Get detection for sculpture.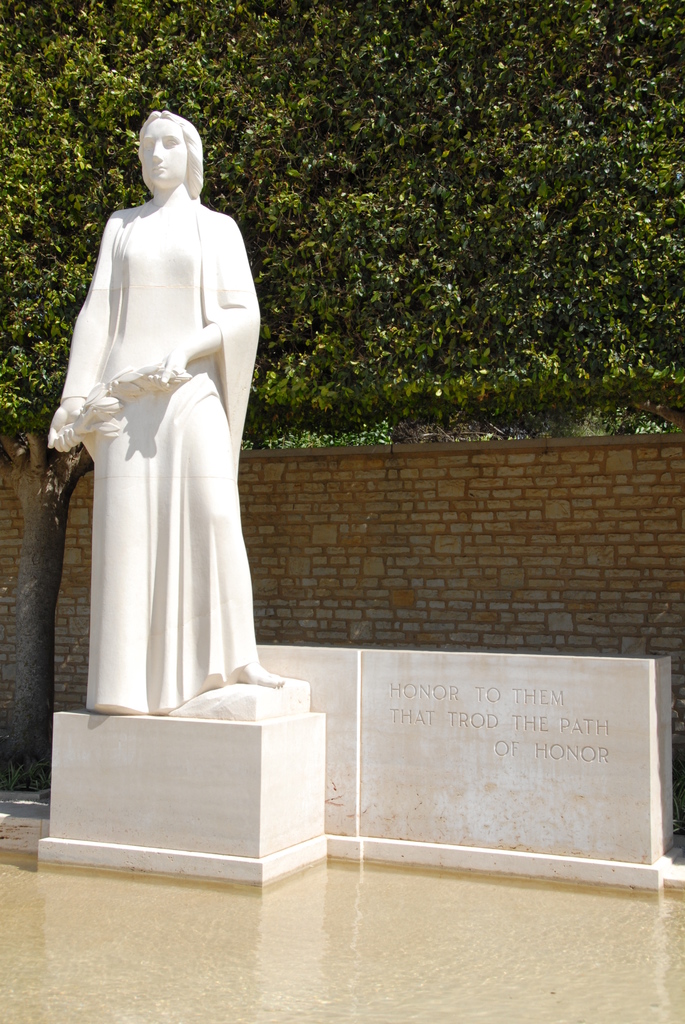
Detection: rect(46, 79, 280, 792).
